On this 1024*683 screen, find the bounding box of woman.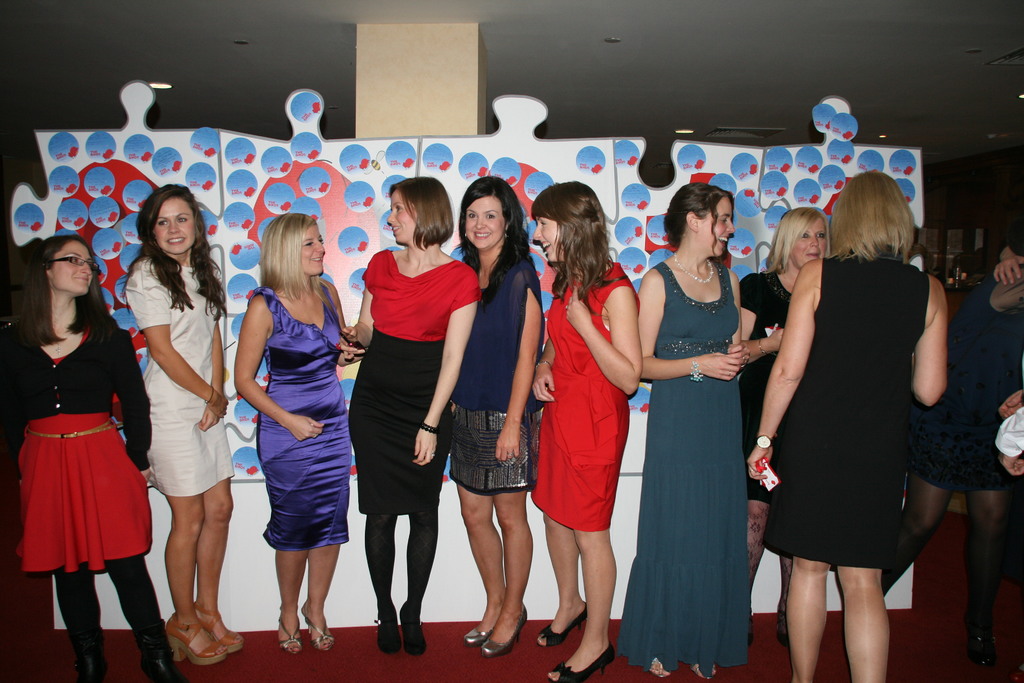
Bounding box: 746 168 951 682.
